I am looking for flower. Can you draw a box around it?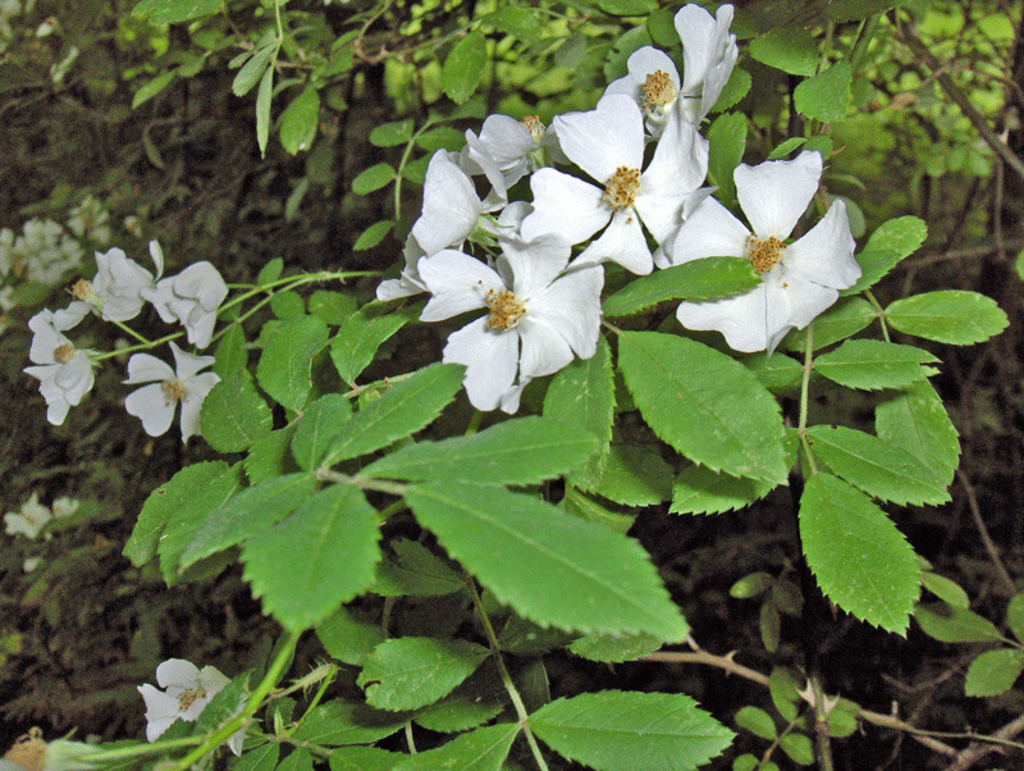
Sure, the bounding box is region(410, 146, 494, 246).
